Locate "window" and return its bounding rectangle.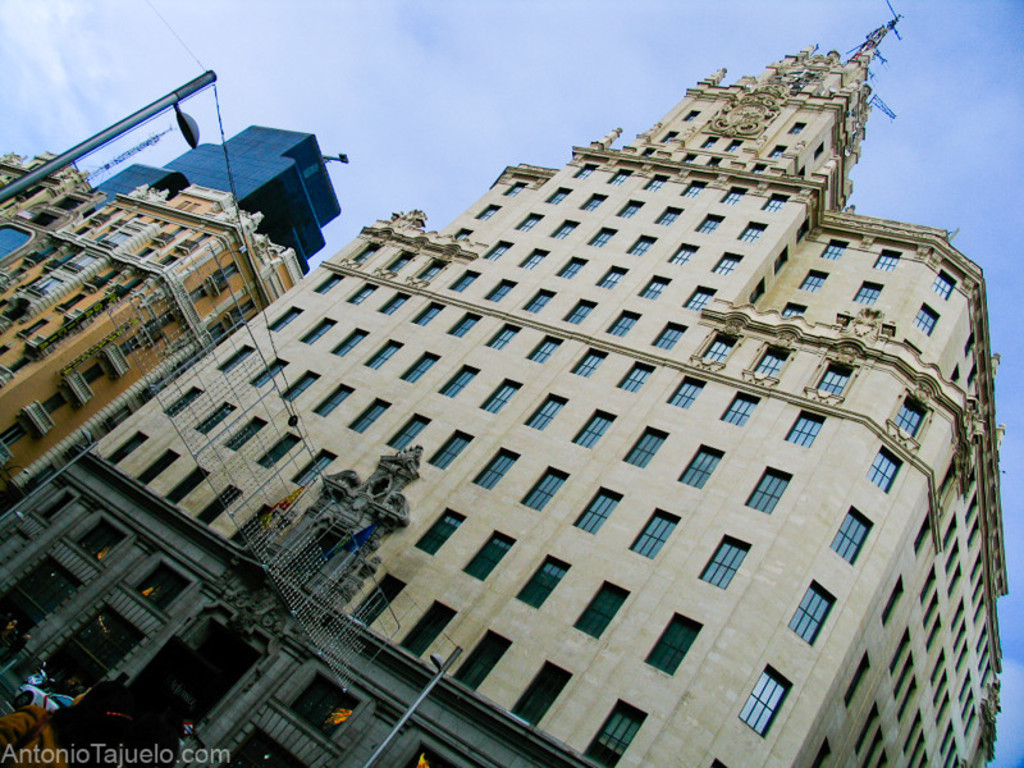
{"left": 678, "top": 173, "right": 705, "bottom": 201}.
